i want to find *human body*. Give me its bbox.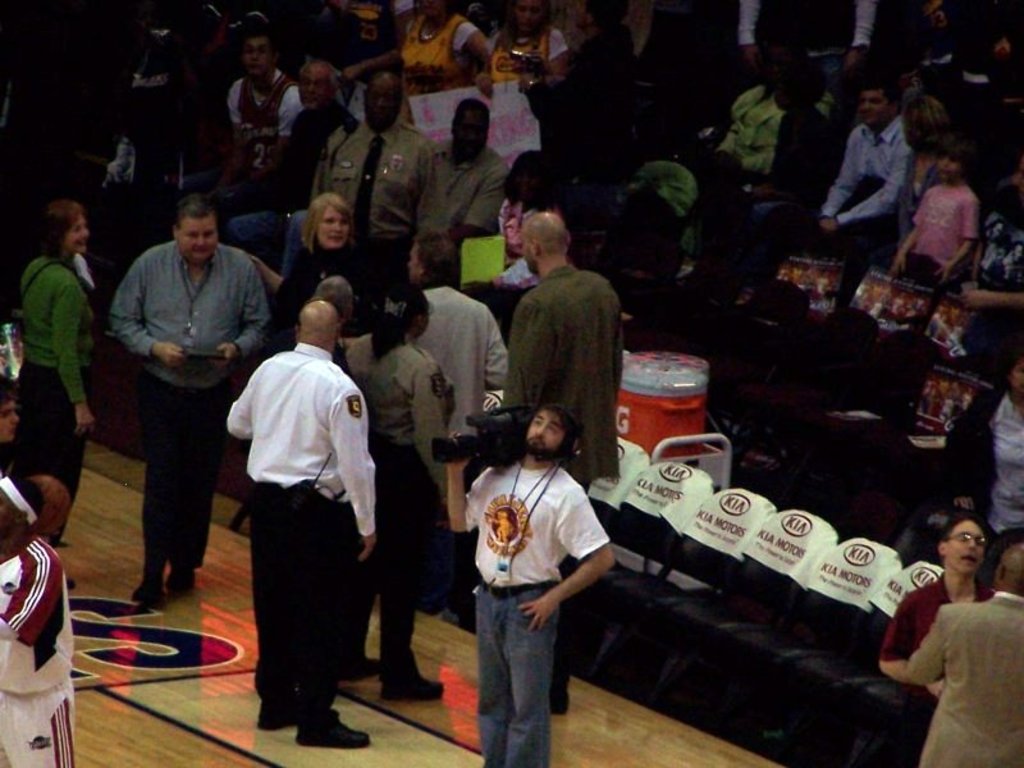
(0,534,76,767).
